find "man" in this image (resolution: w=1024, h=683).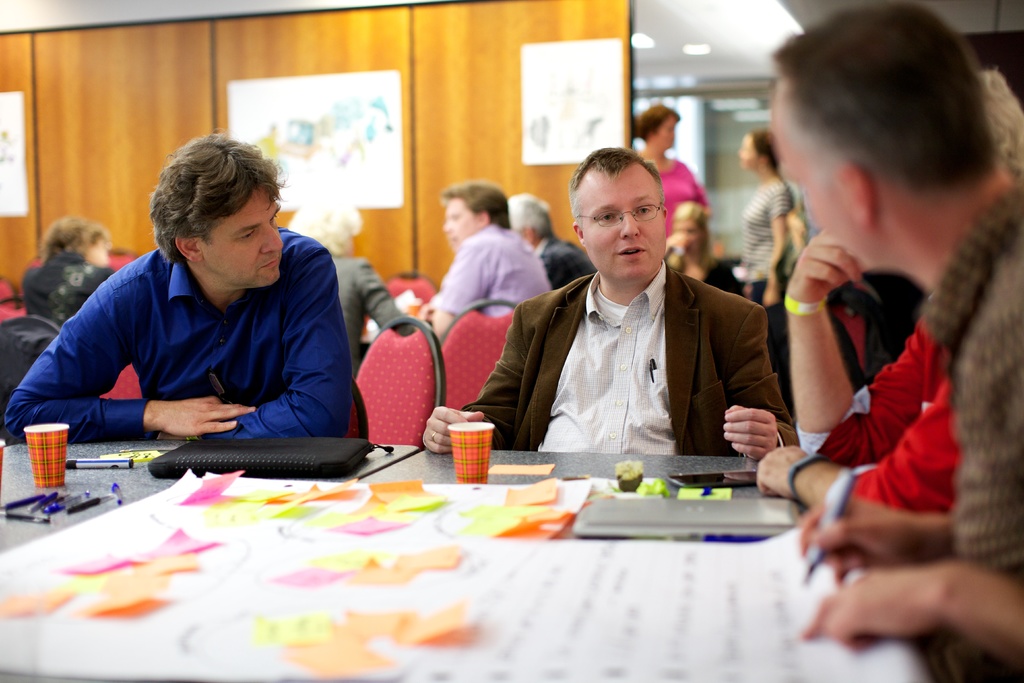
[767, 0, 1023, 580].
